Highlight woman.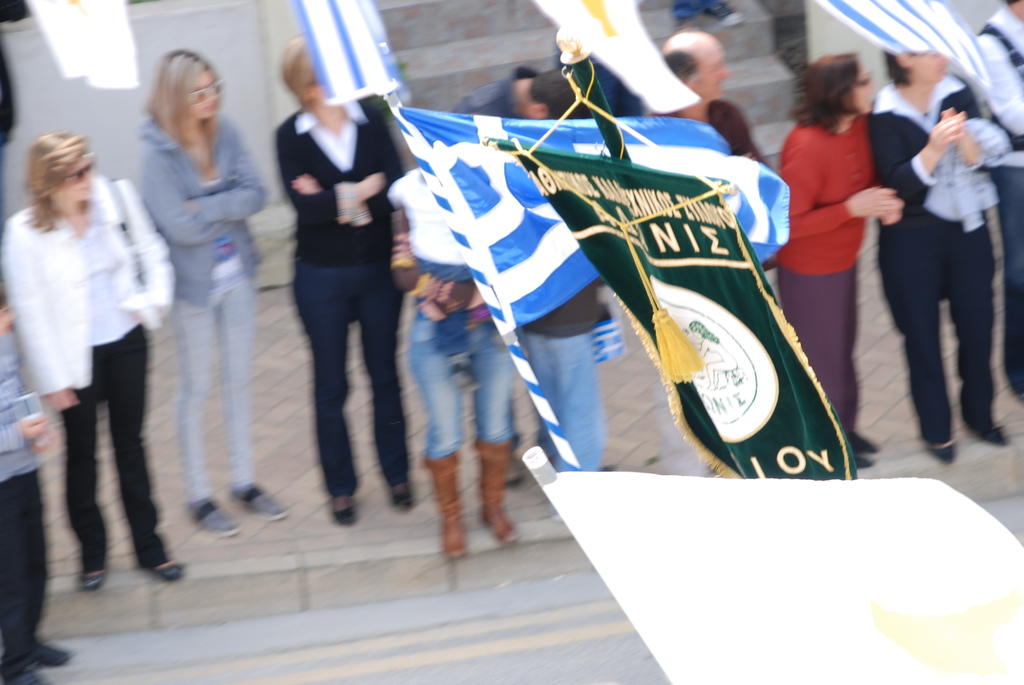
Highlighted region: bbox=(270, 35, 410, 516).
